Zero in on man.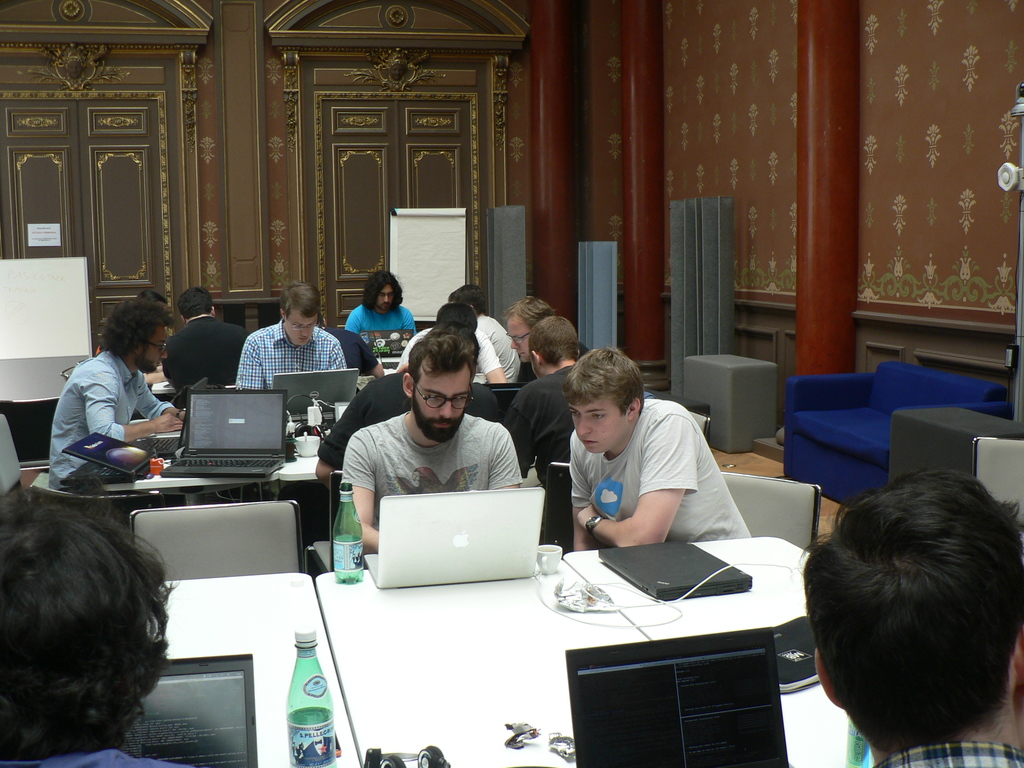
Zeroed in: 278:324:501:554.
